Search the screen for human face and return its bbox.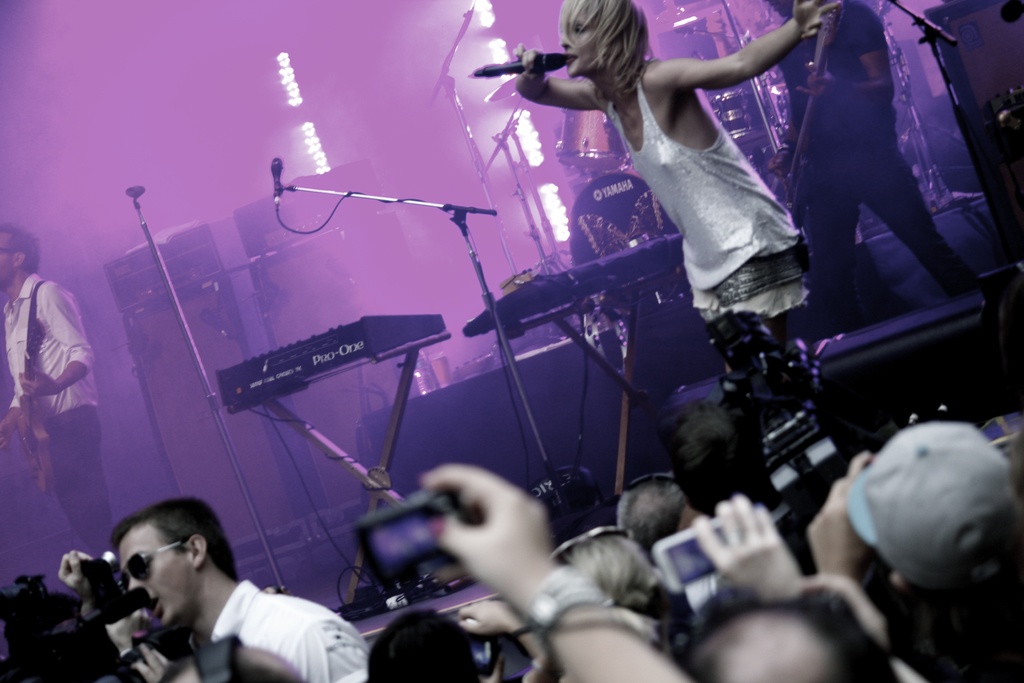
Found: BBox(557, 8, 607, 79).
